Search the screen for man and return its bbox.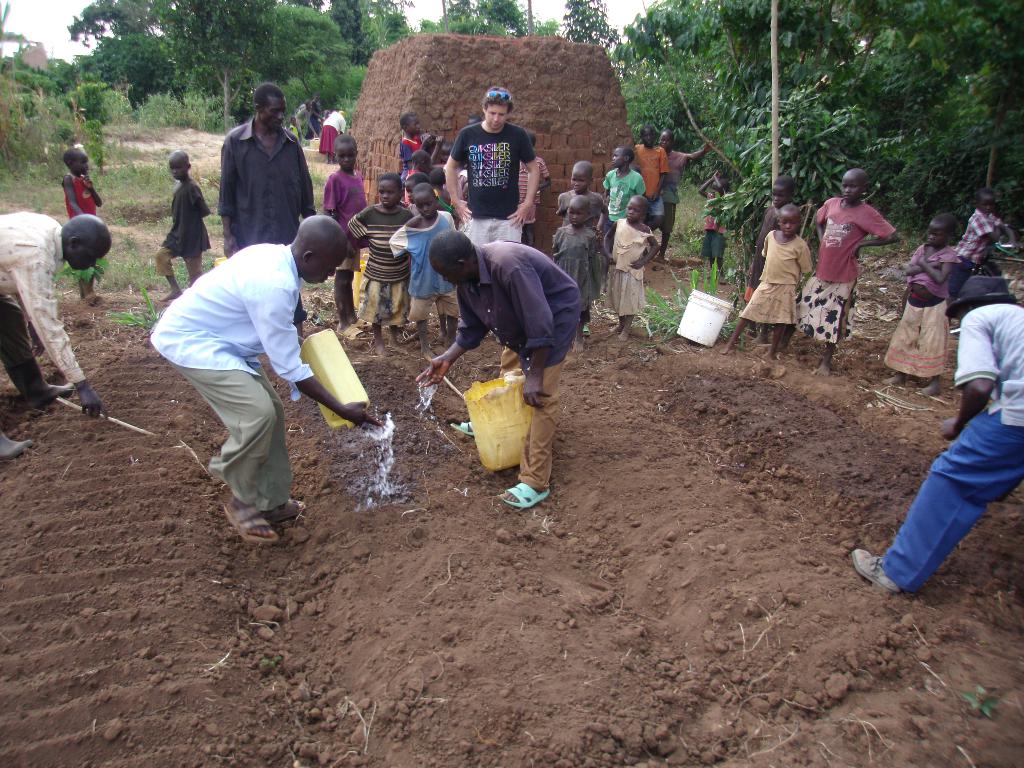
Found: <bbox>445, 85, 533, 241</bbox>.
